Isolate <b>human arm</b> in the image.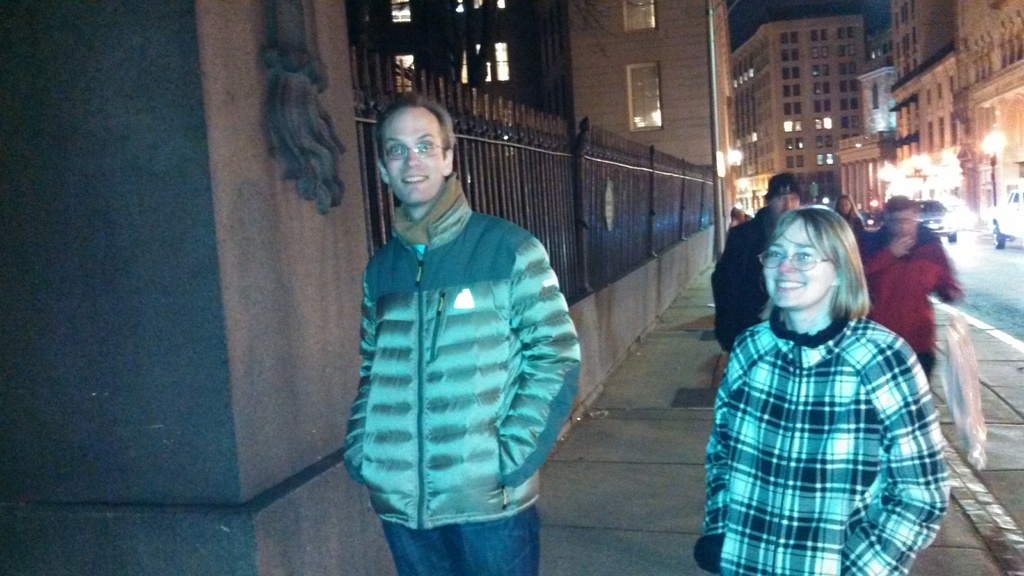
Isolated region: [700,318,772,566].
